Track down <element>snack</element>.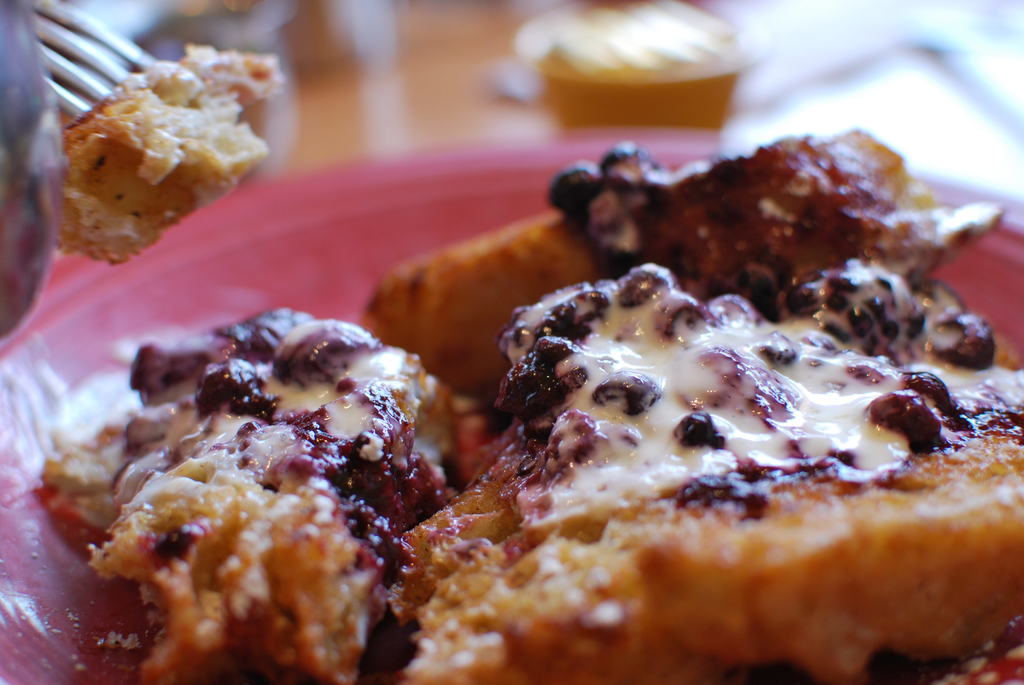
Tracked to 54,39,283,269.
